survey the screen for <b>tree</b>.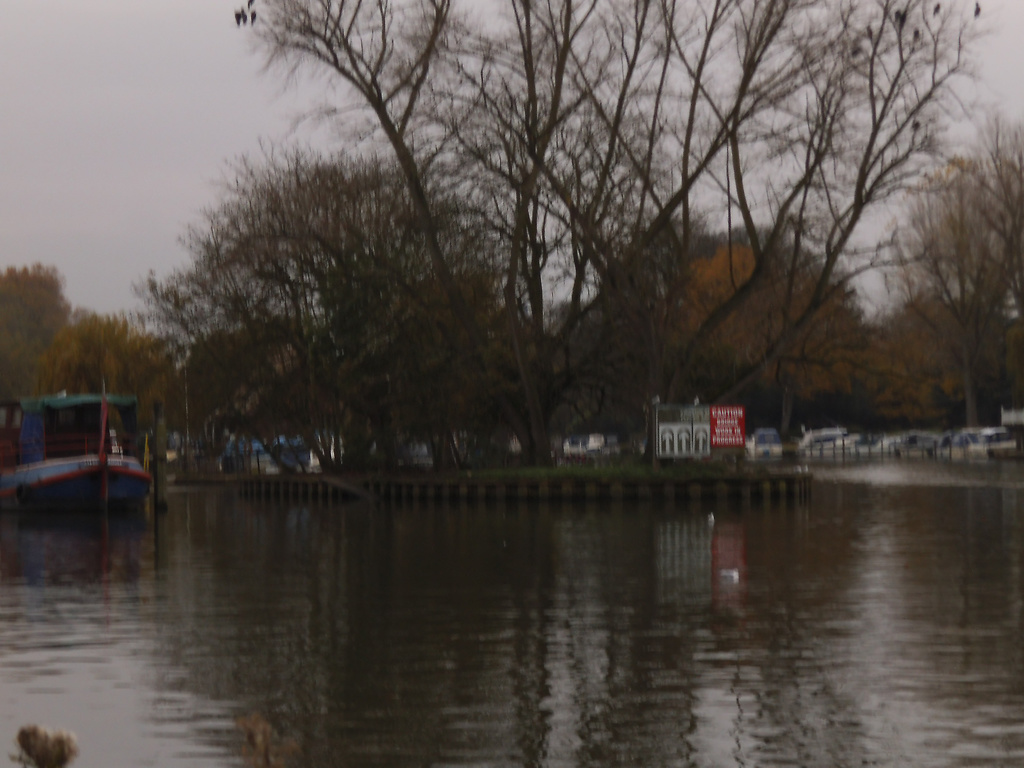
Survey found: [148,100,492,495].
